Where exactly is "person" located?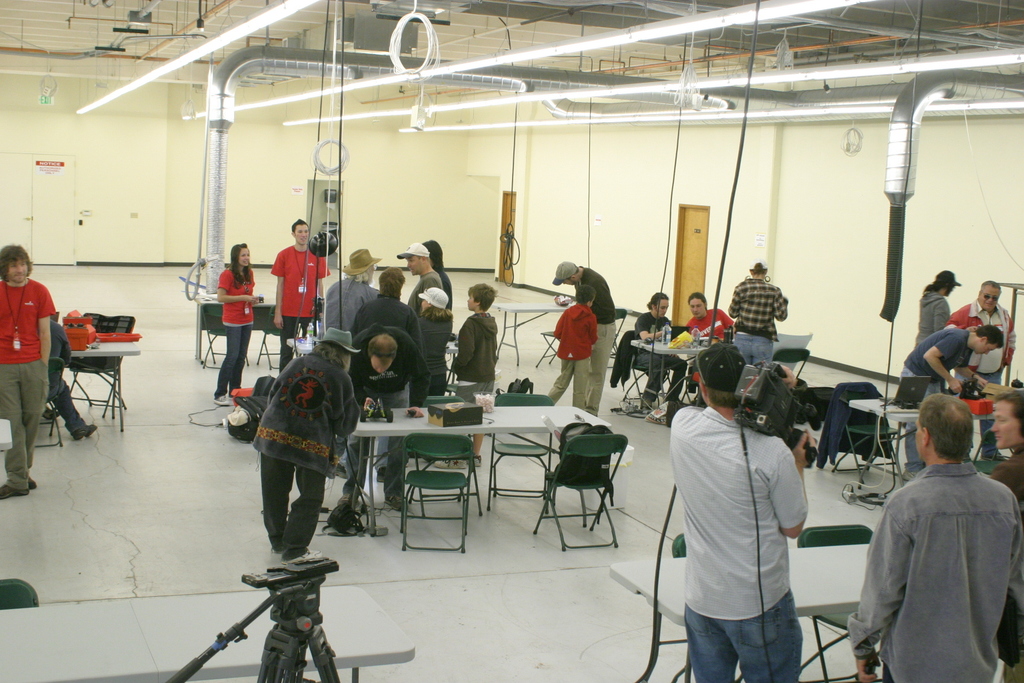
Its bounding box is box(634, 291, 689, 412).
